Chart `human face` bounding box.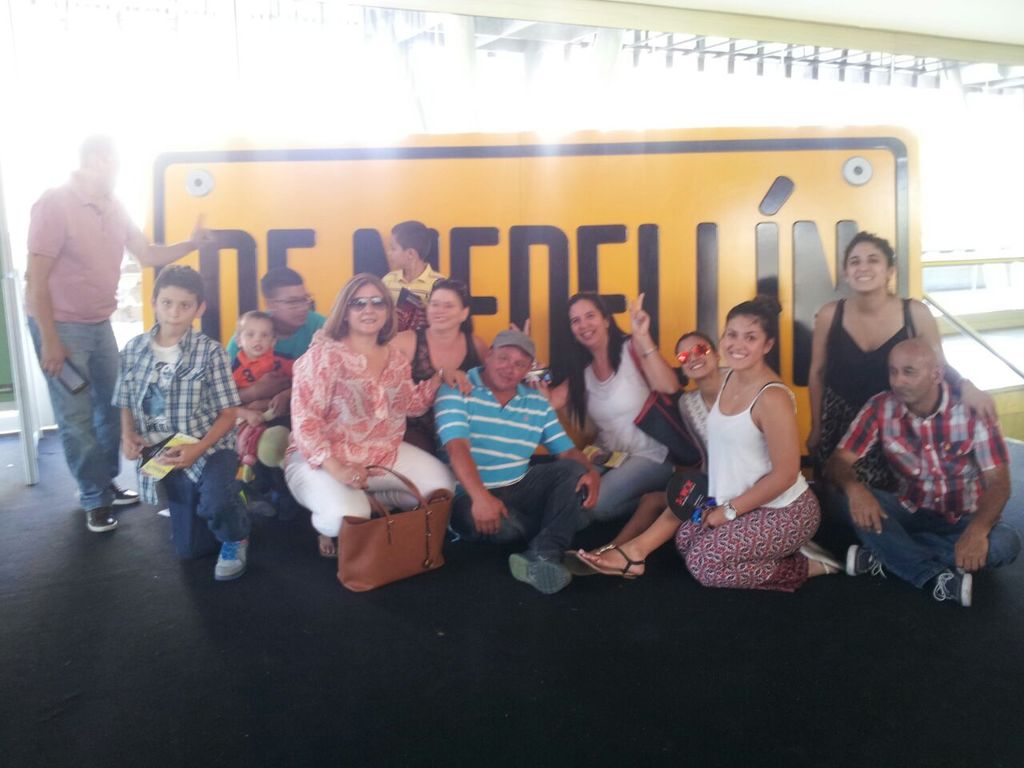
Charted: locate(152, 286, 200, 332).
